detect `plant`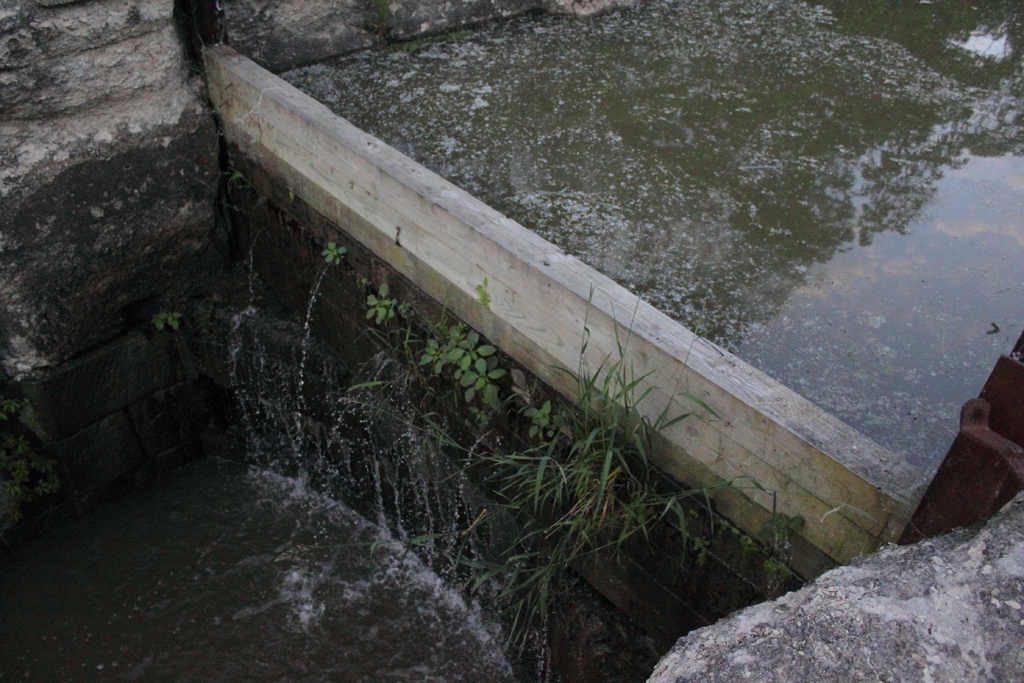
365:283:397:325
